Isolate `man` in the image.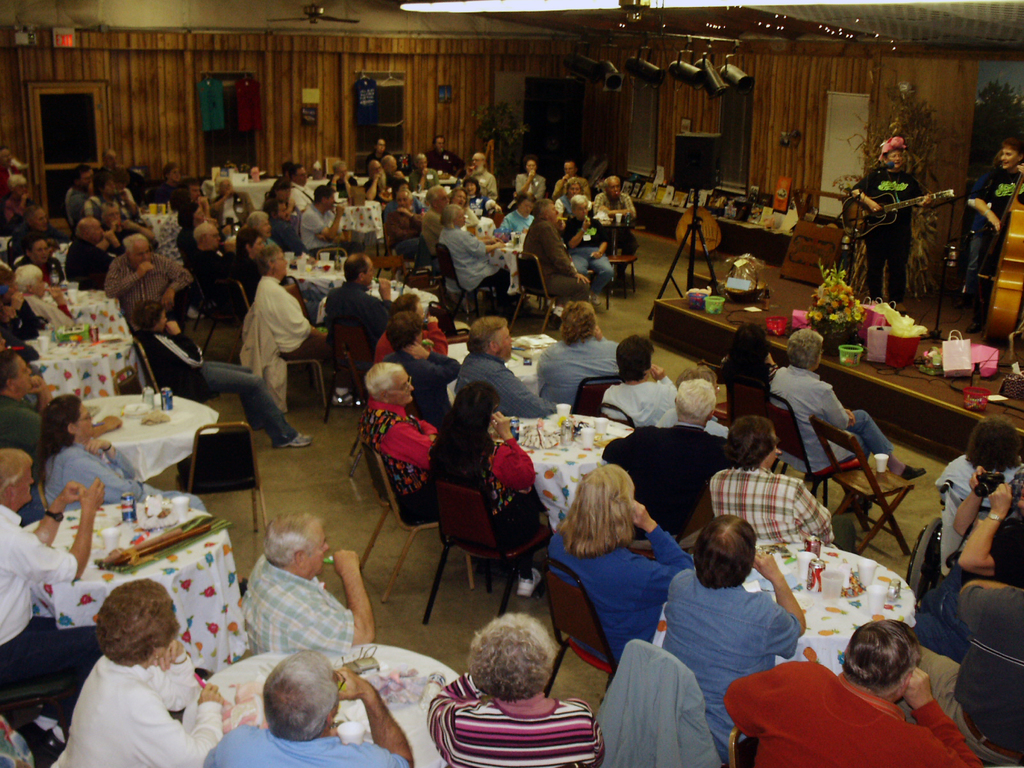
Isolated region: box(13, 264, 74, 332).
